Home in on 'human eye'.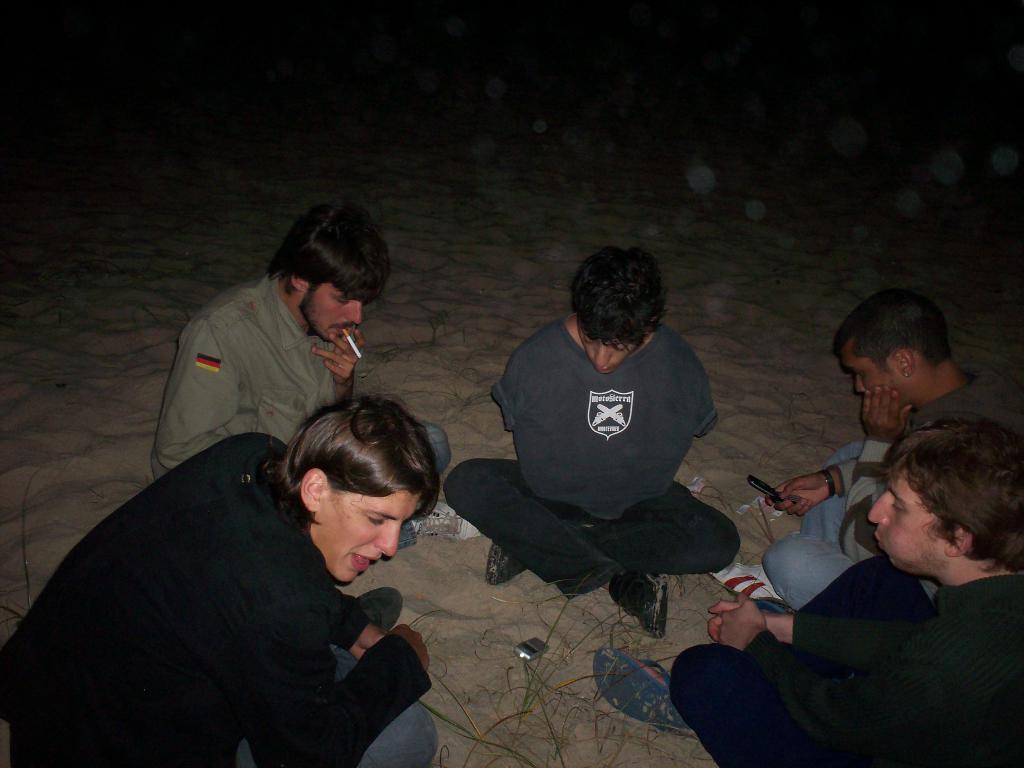
Homed in at box(851, 371, 861, 380).
